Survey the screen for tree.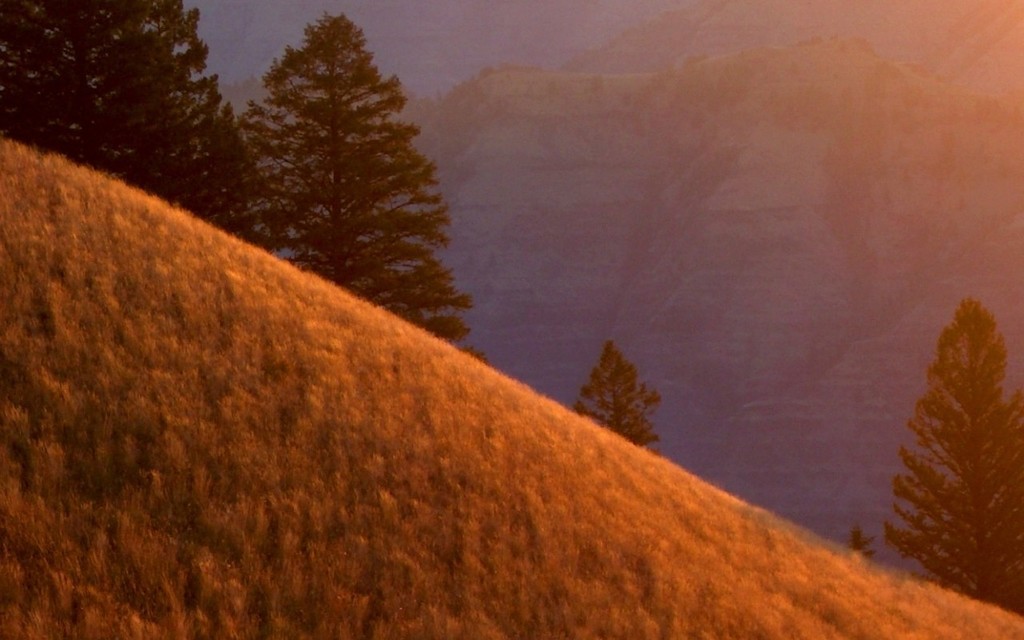
Survey found: <bbox>235, 10, 478, 361</bbox>.
